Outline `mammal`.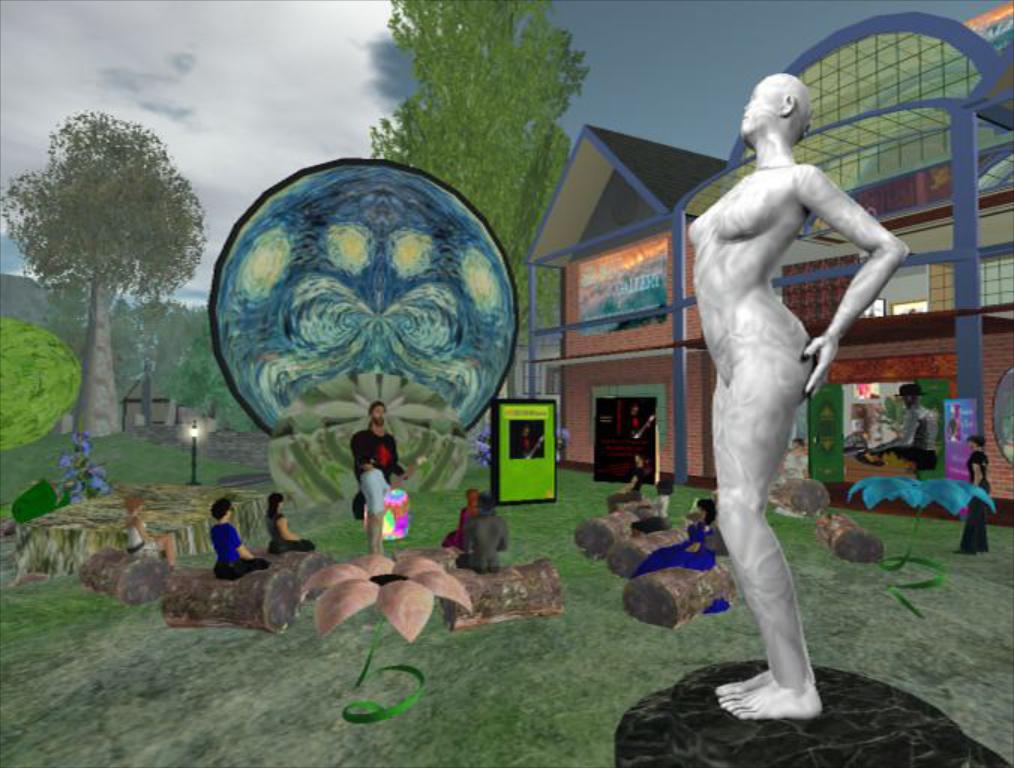
Outline: [350,393,405,520].
